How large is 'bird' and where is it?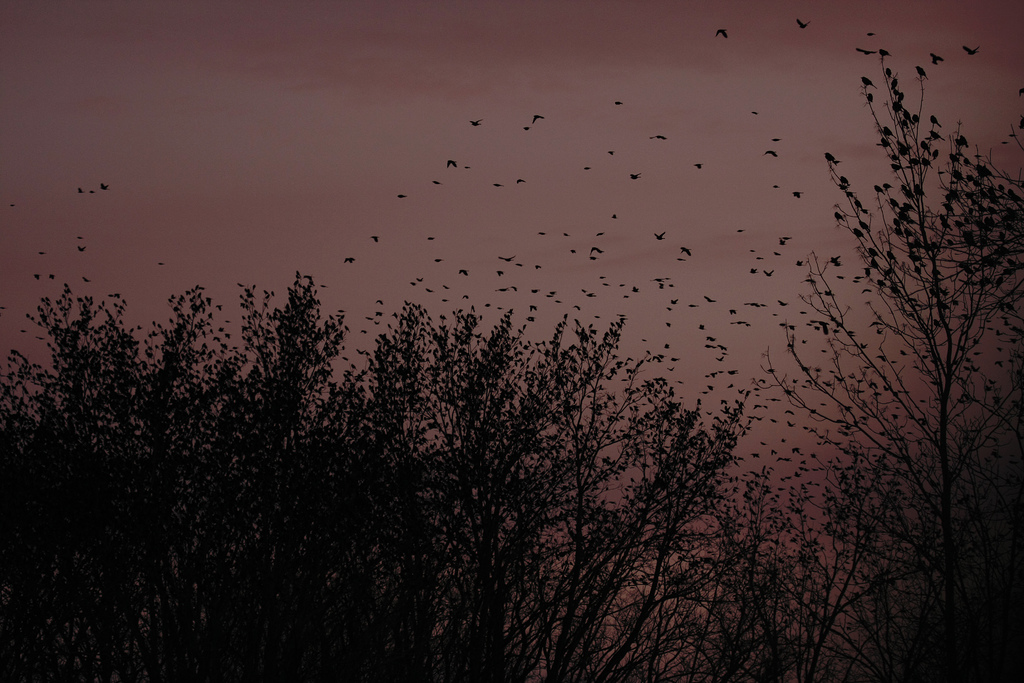
Bounding box: (960,42,981,58).
